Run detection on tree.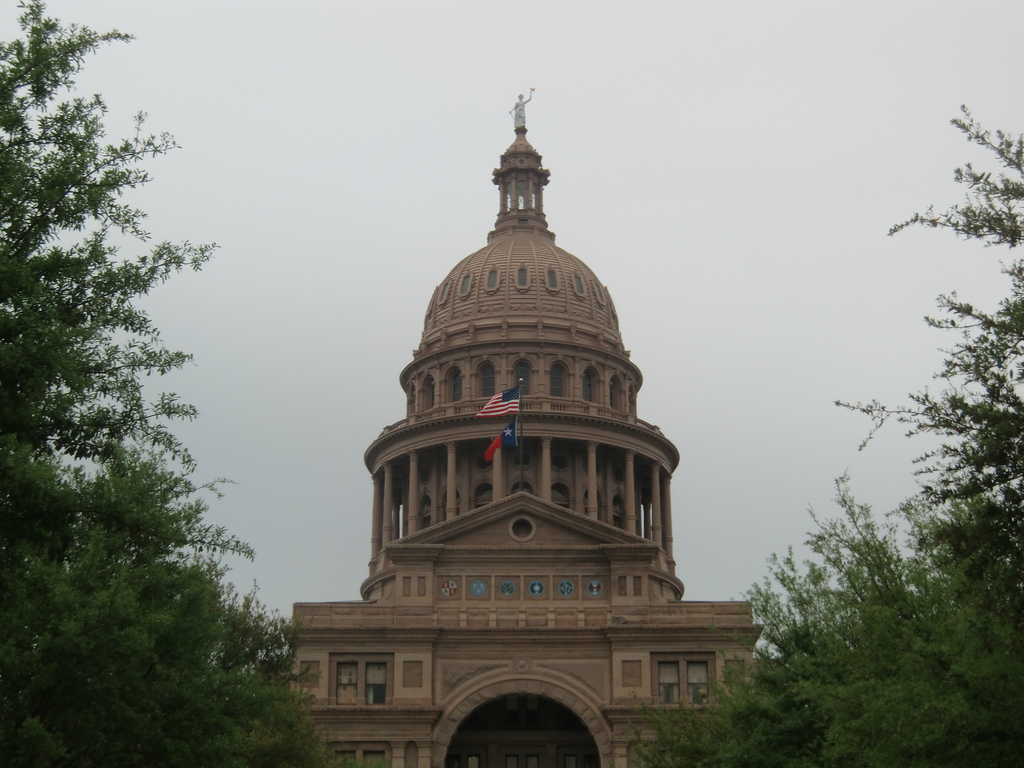
Result: 613:93:1023:767.
